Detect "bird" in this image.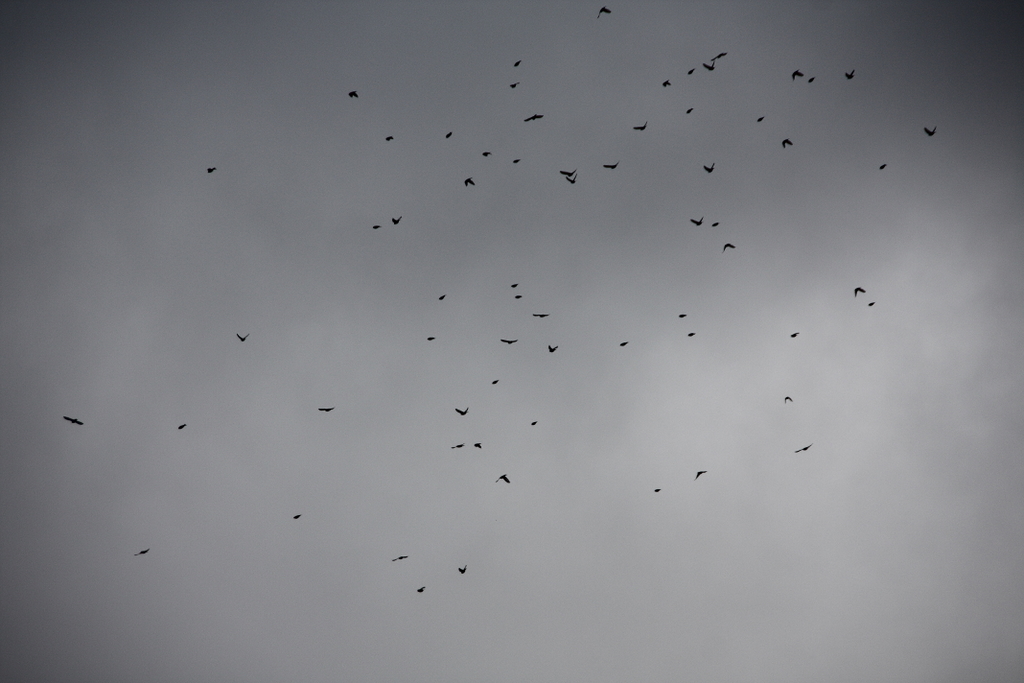
Detection: {"x1": 509, "y1": 162, "x2": 522, "y2": 166}.
